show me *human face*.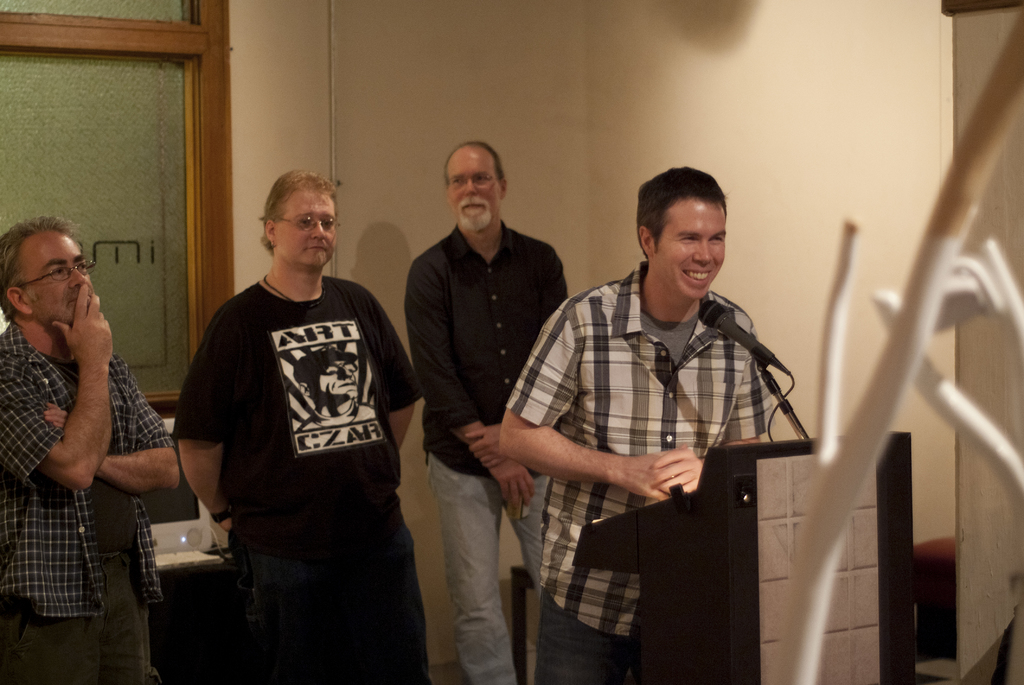
*human face* is here: <region>447, 146, 502, 230</region>.
